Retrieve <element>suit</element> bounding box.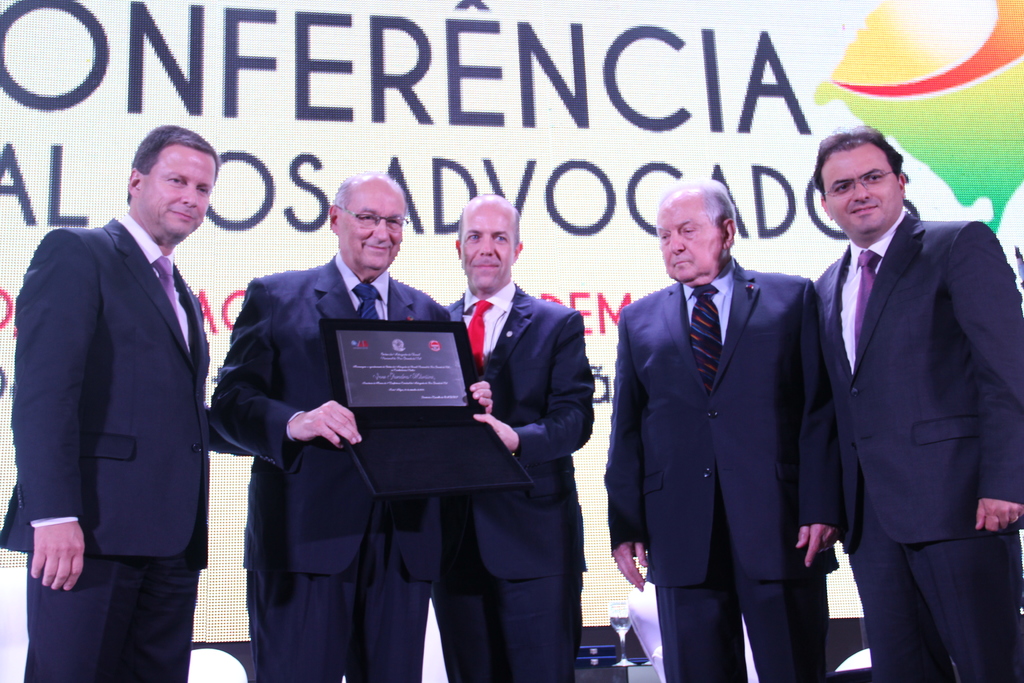
Bounding box: crop(0, 206, 207, 682).
